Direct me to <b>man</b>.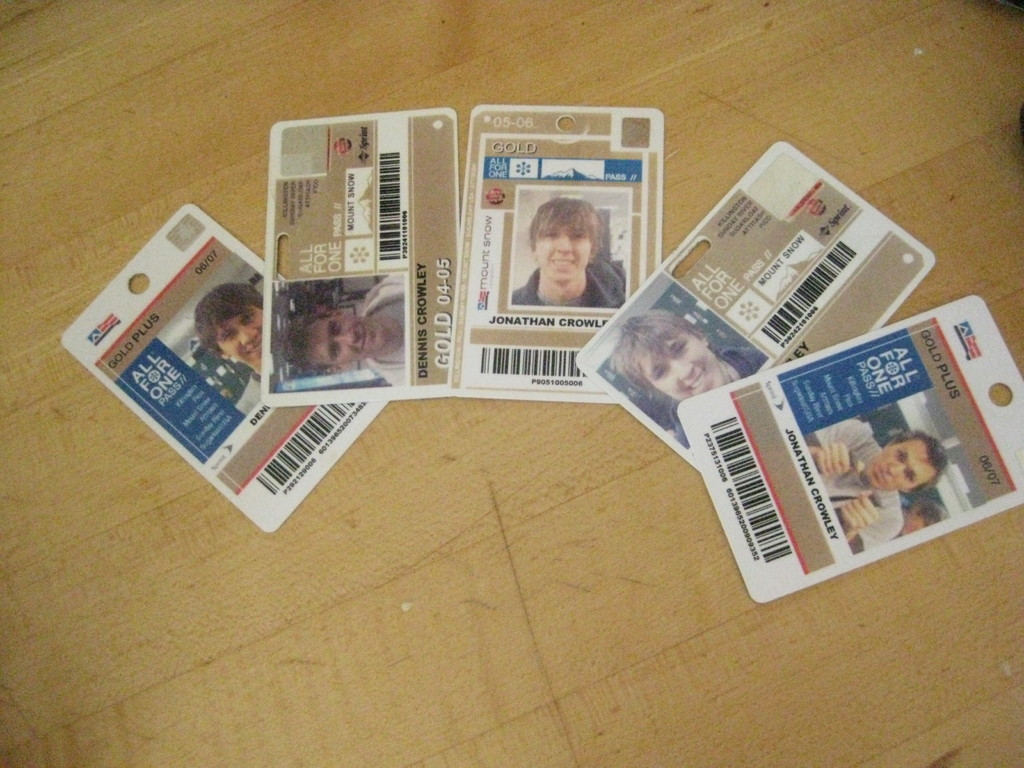
Direction: <box>285,273,406,388</box>.
